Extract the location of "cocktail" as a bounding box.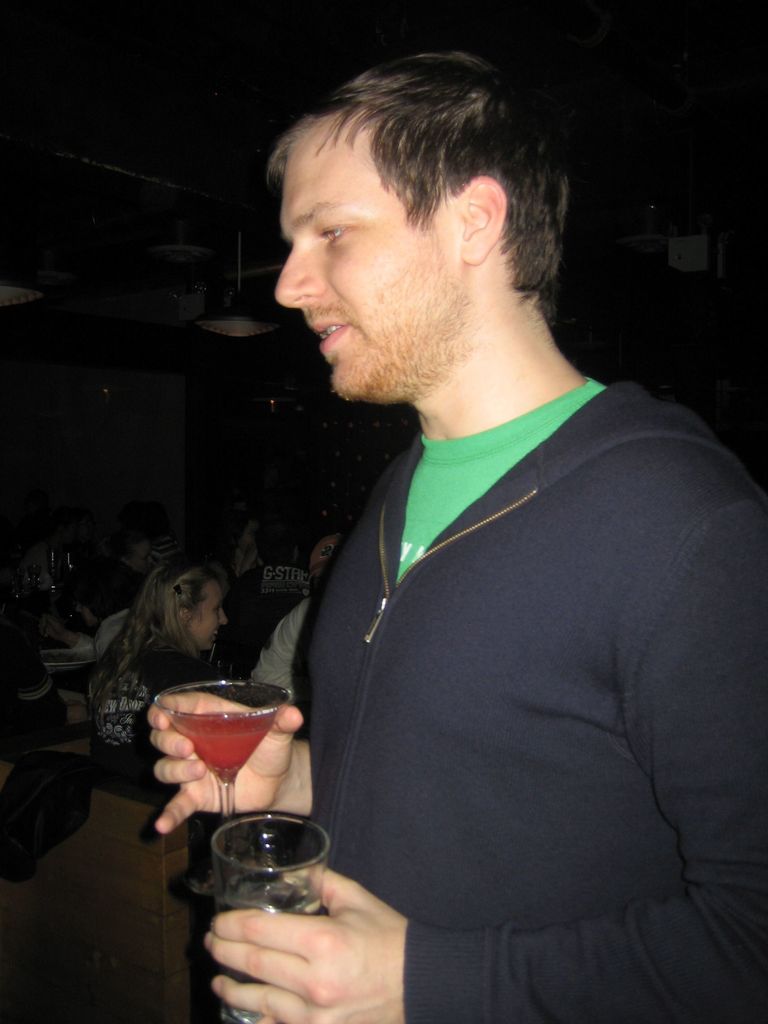
region(195, 803, 336, 1023).
